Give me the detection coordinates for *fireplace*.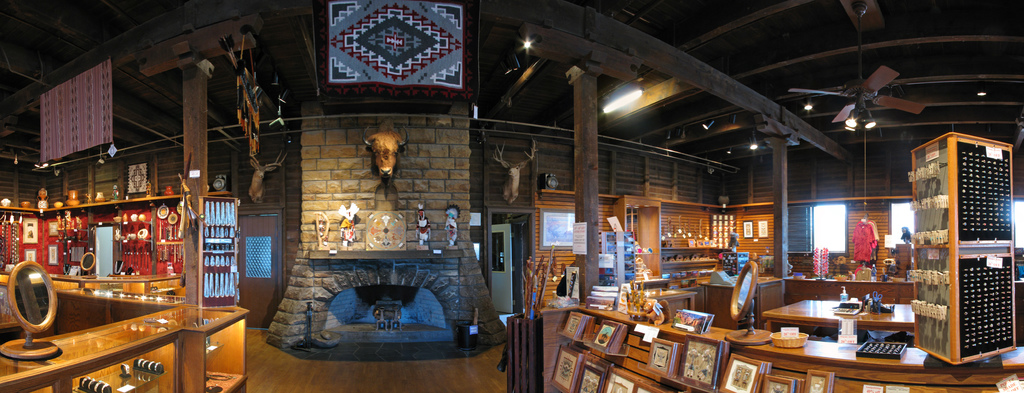
bbox(312, 250, 465, 341).
